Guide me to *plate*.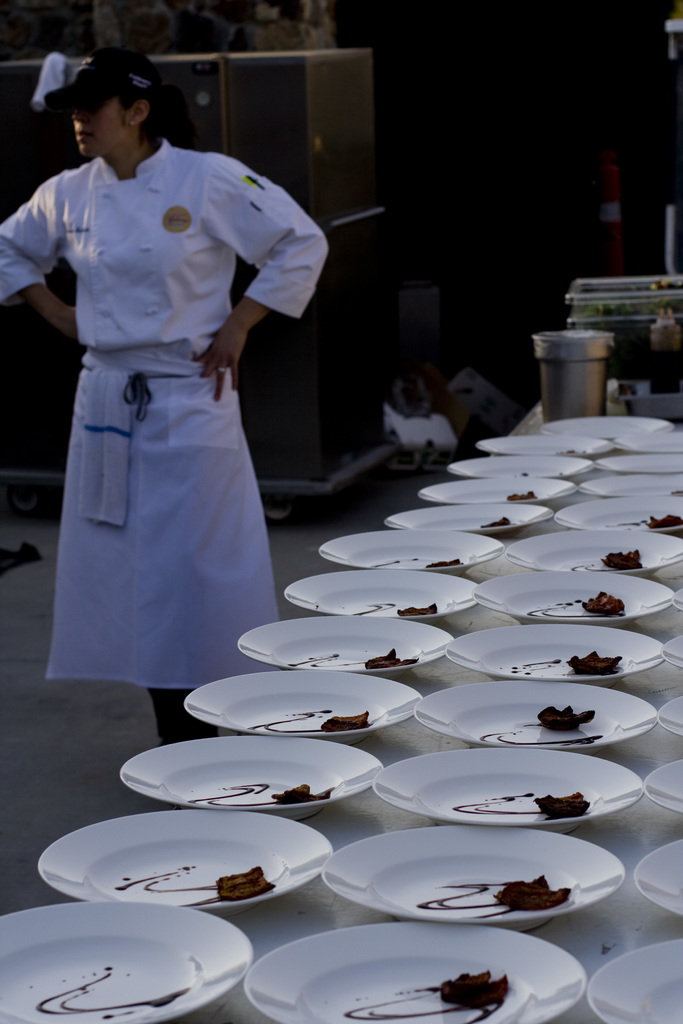
Guidance: crop(235, 614, 456, 676).
